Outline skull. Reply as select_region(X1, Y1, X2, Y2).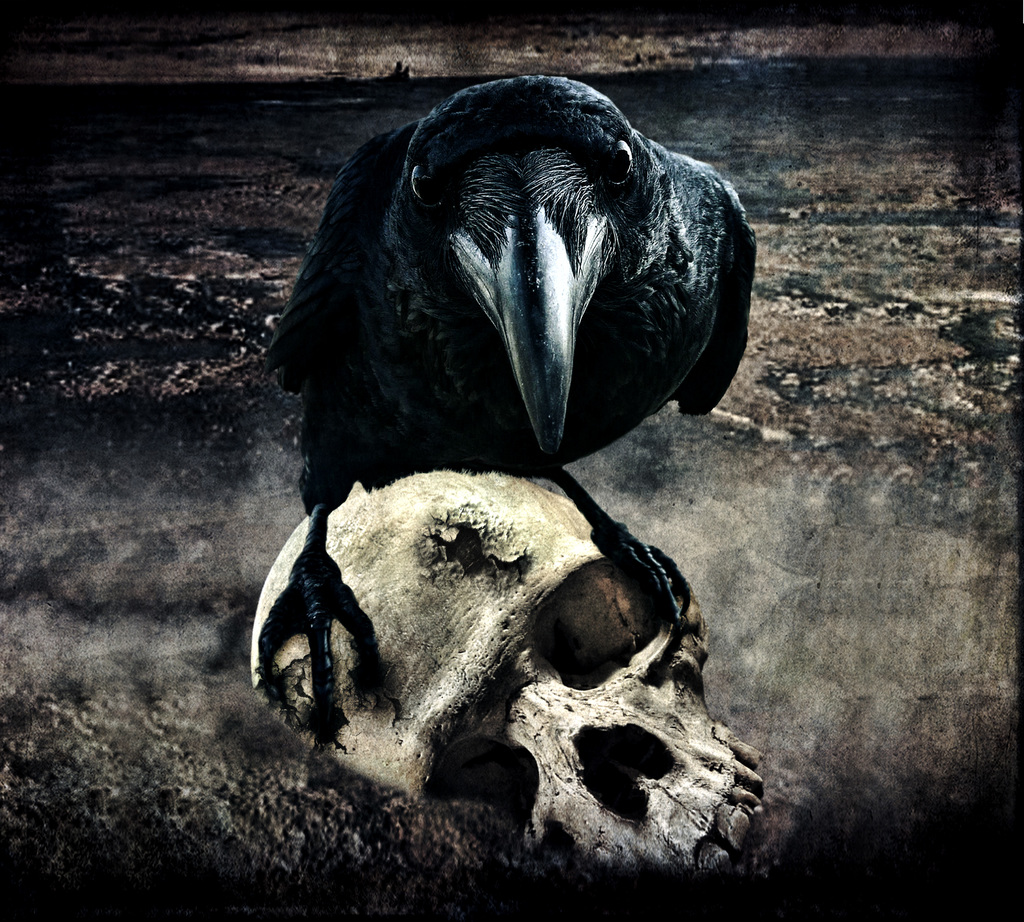
select_region(280, 486, 765, 887).
